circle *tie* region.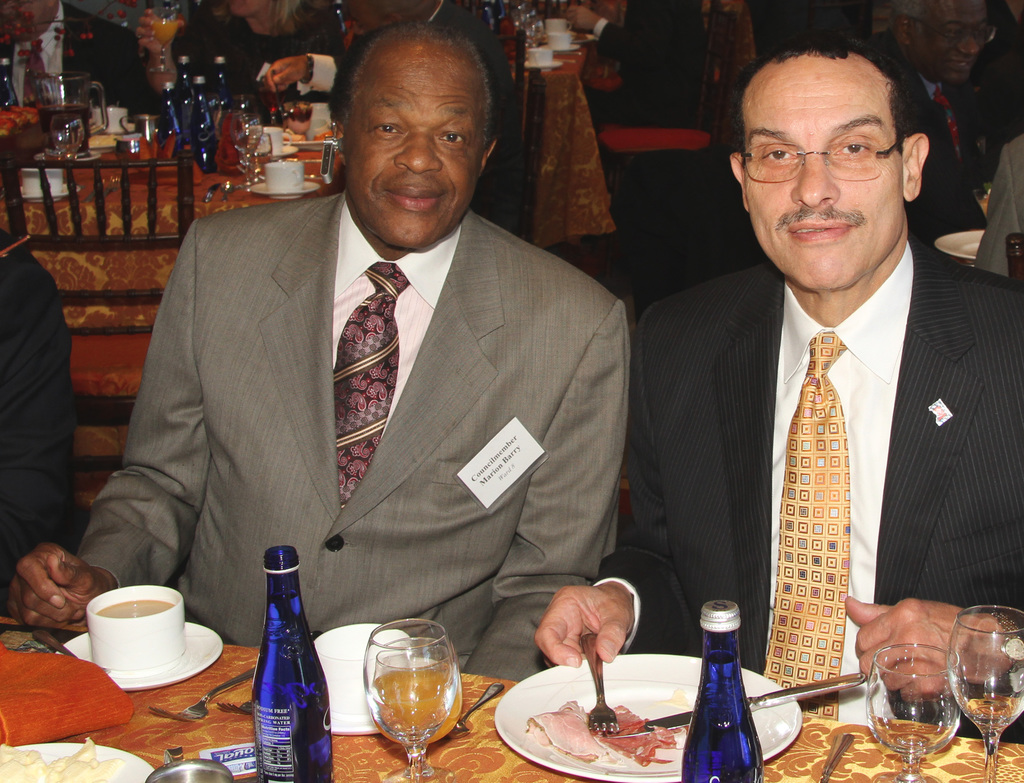
Region: [left=331, top=258, right=412, bottom=510].
